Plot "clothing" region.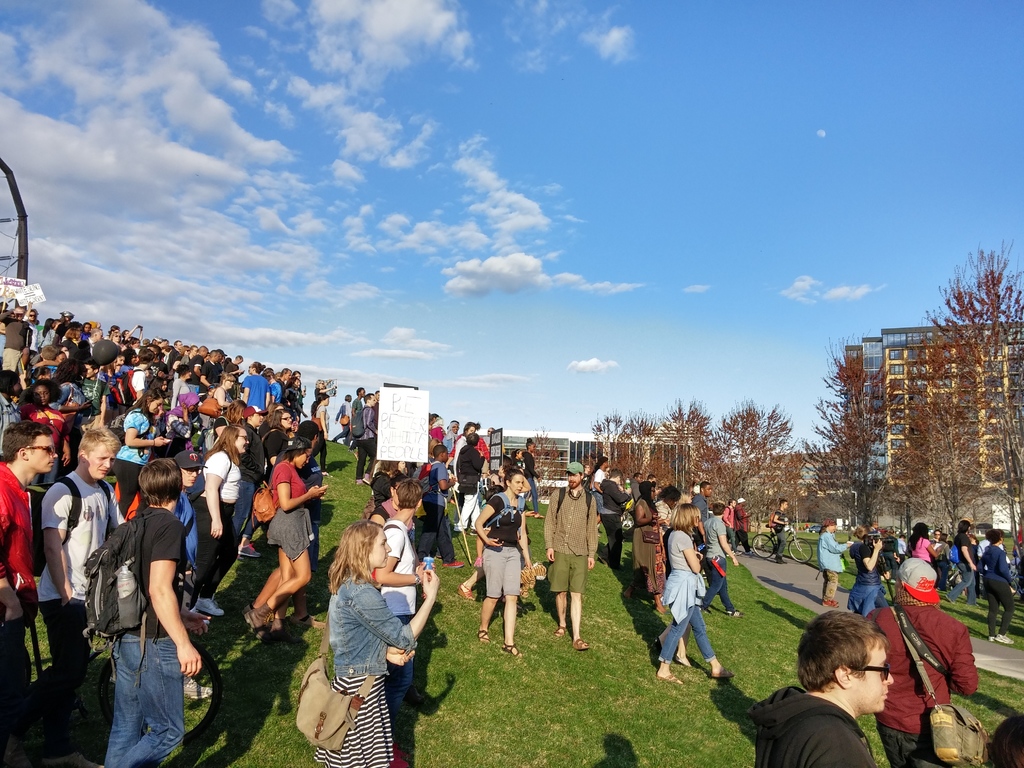
Plotted at 451:435:468:460.
